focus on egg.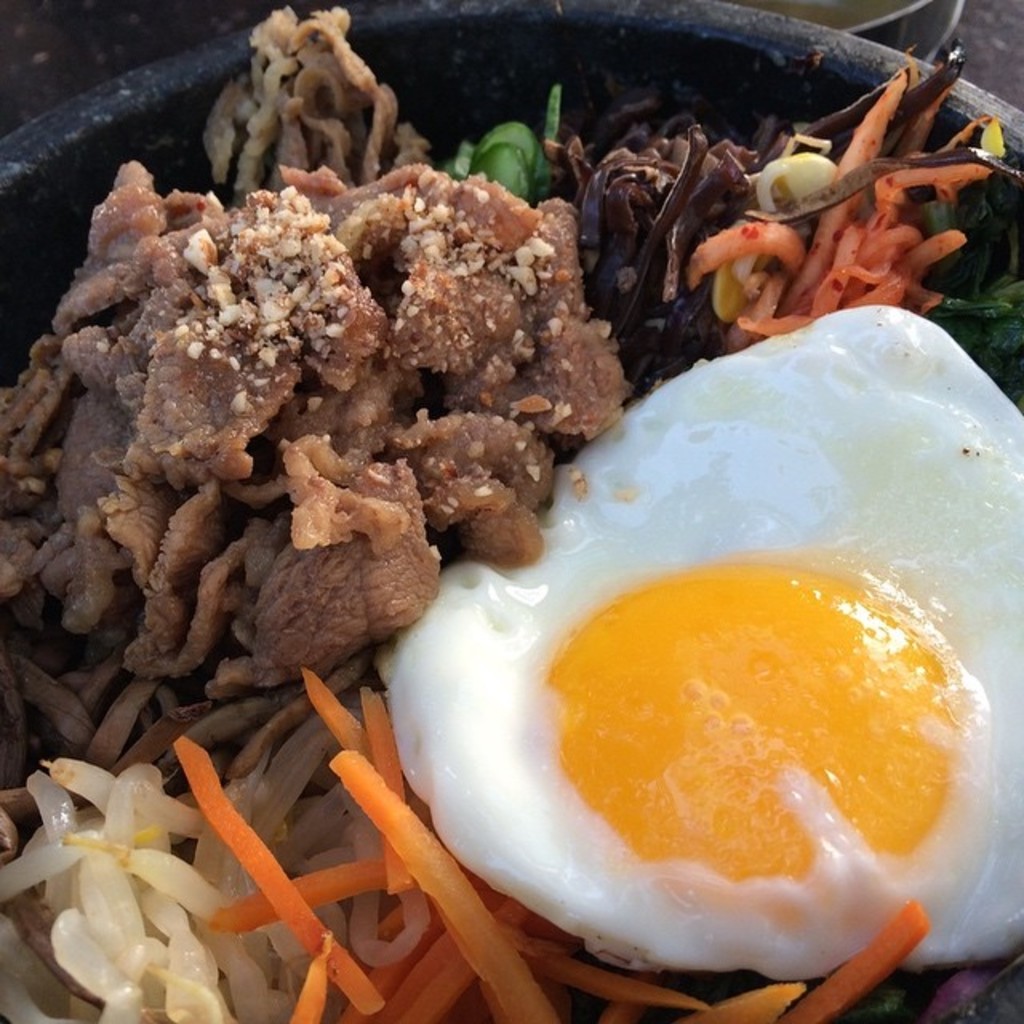
Focused at region(368, 301, 1022, 981).
